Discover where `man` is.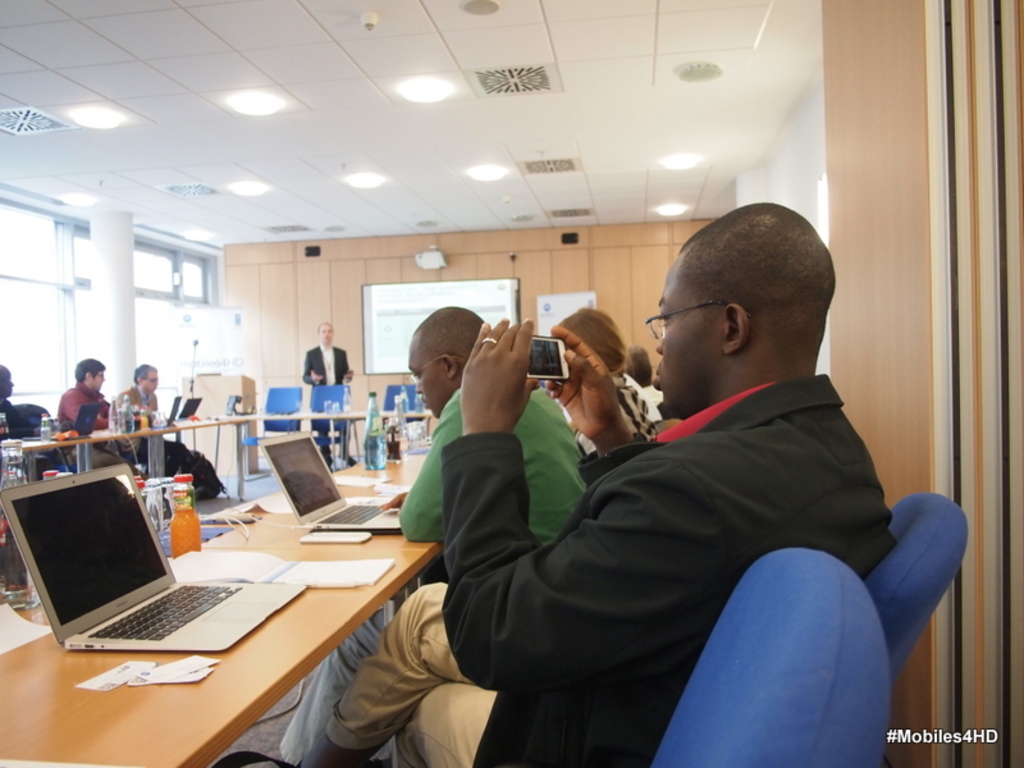
Discovered at select_region(0, 367, 58, 443).
